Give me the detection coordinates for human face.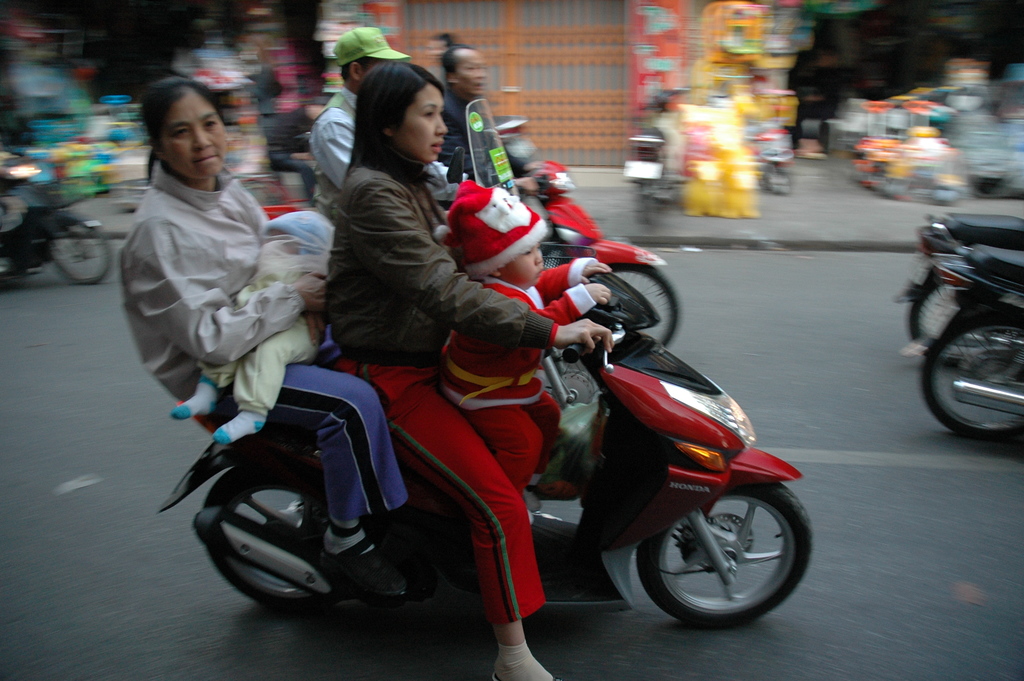
Rect(163, 90, 224, 177).
